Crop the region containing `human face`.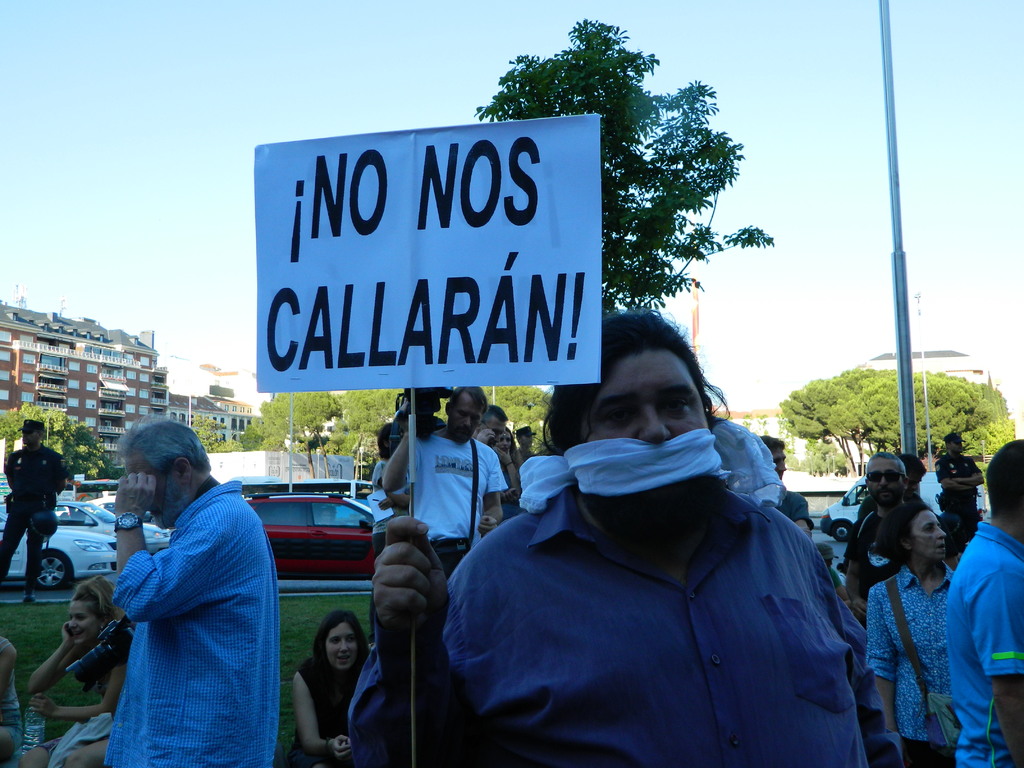
Crop region: region(19, 431, 35, 444).
